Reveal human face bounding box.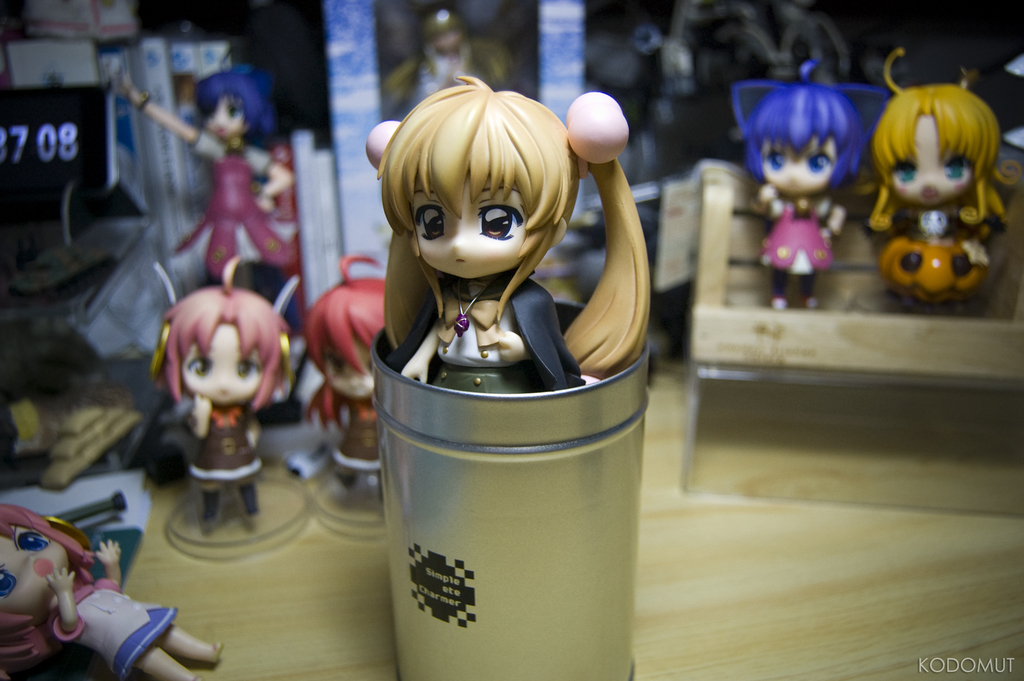
Revealed: 412 187 542 275.
